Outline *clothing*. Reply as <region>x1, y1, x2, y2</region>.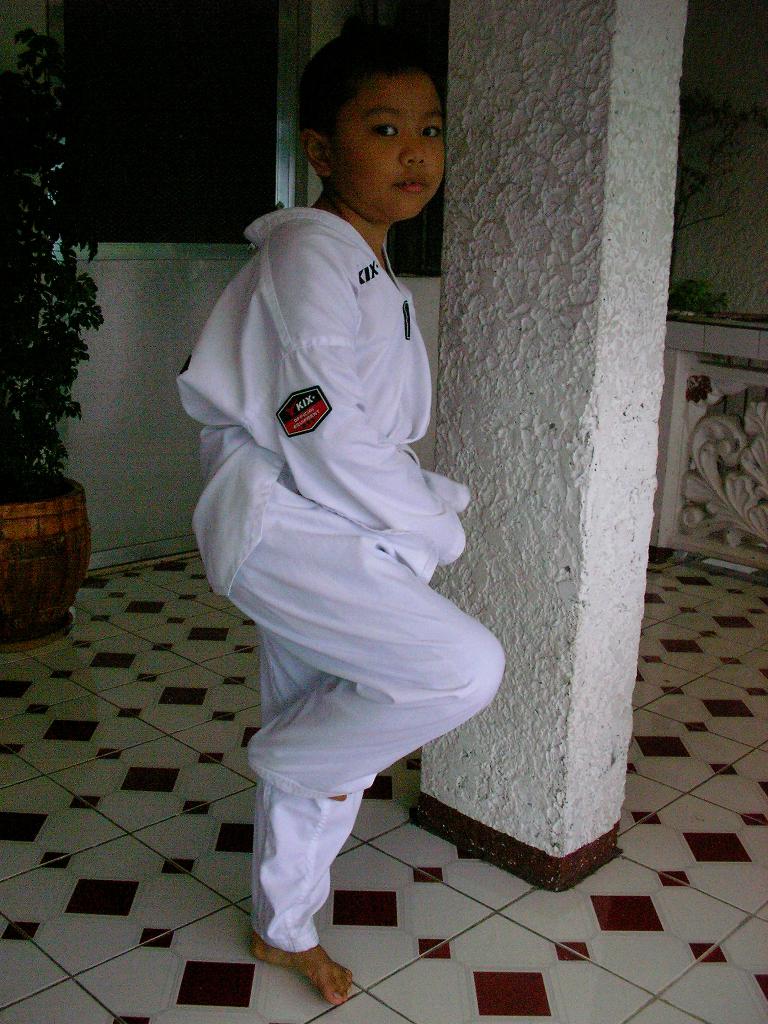
<region>179, 147, 498, 919</region>.
